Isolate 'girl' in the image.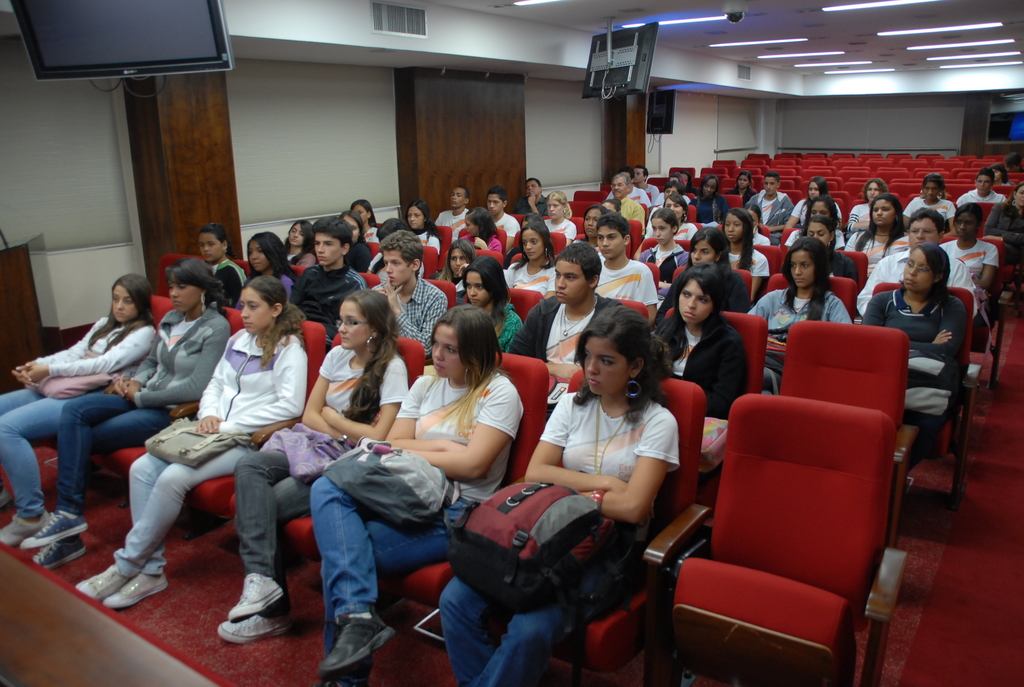
Isolated region: 342 203 371 259.
